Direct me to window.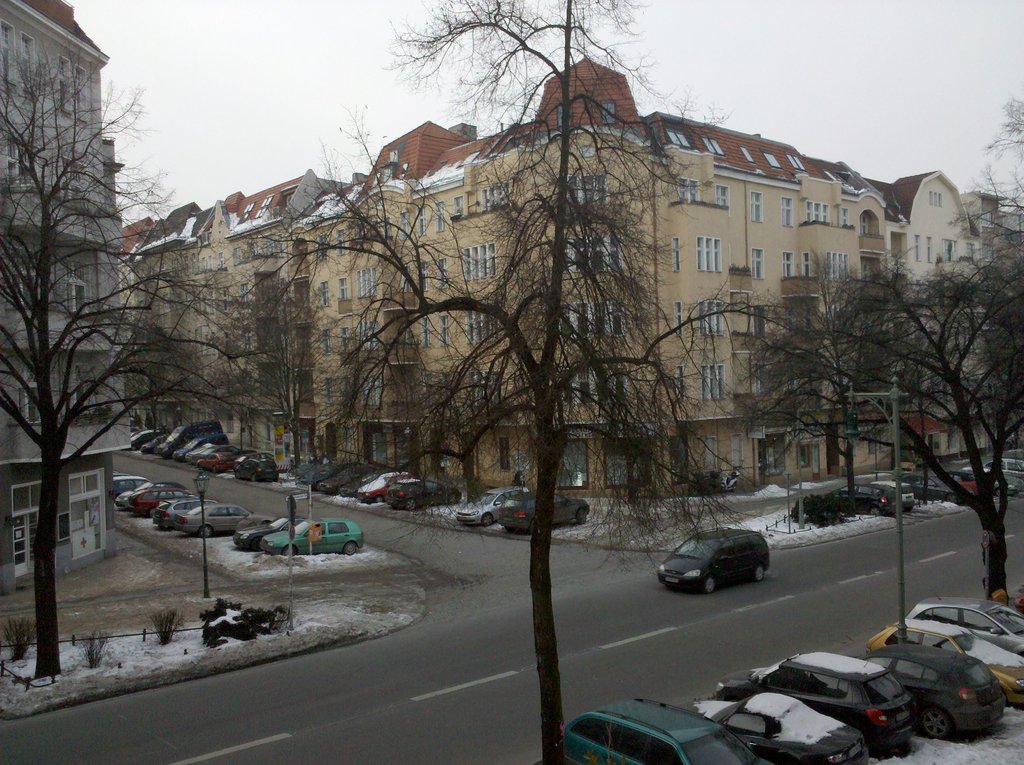
Direction: 781 194 794 227.
